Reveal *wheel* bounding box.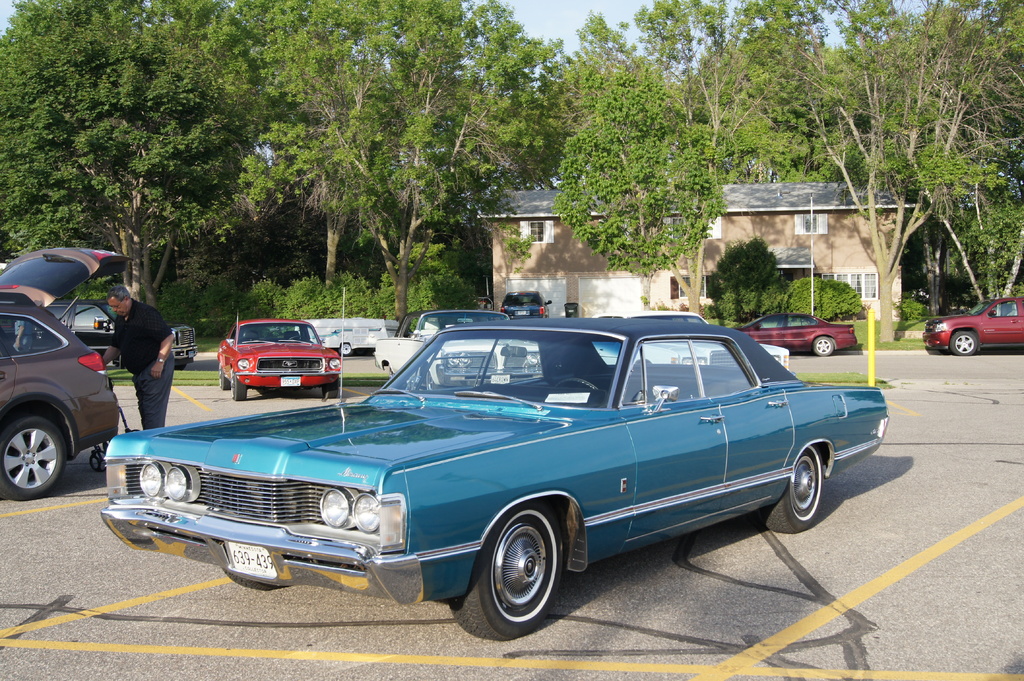
Revealed: 758,447,822,533.
